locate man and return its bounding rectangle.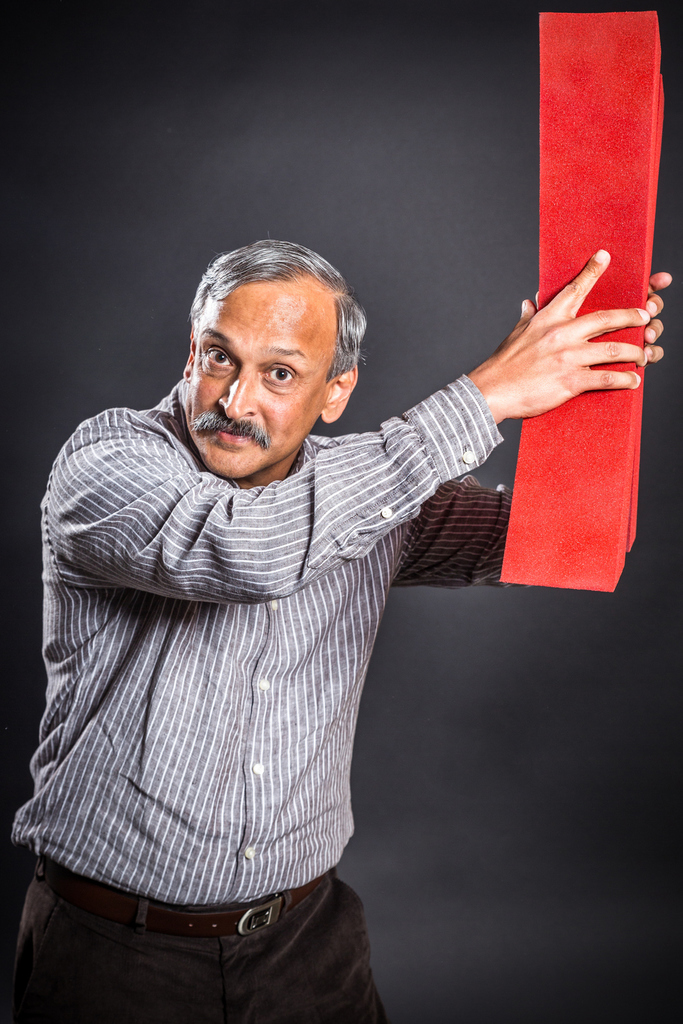
25:211:593:984.
